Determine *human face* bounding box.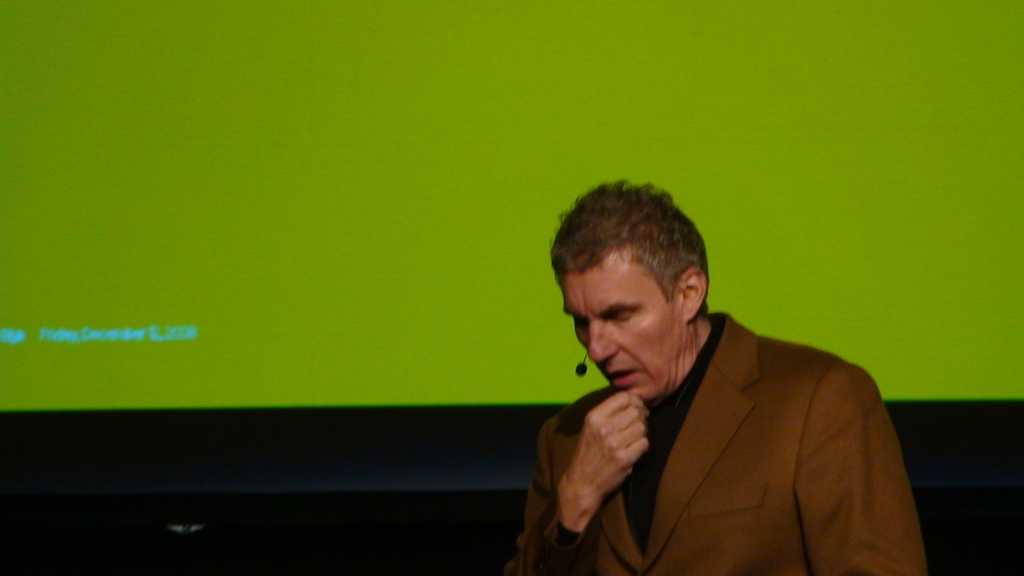
Determined: bbox=(560, 261, 685, 399).
